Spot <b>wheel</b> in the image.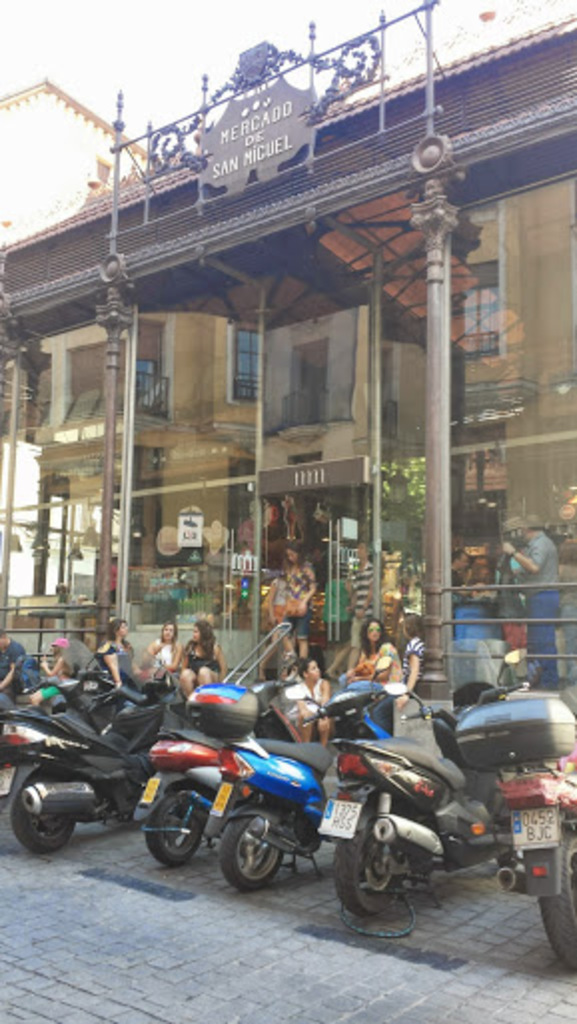
<b>wheel</b> found at box=[541, 828, 575, 962].
